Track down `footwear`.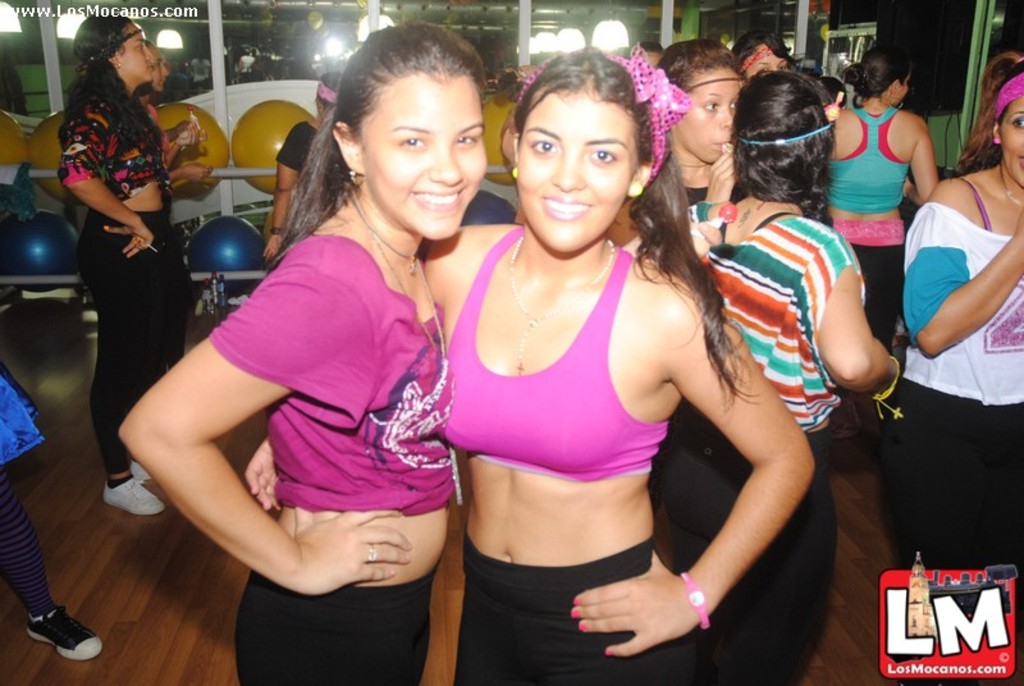
Tracked to region(131, 461, 151, 477).
